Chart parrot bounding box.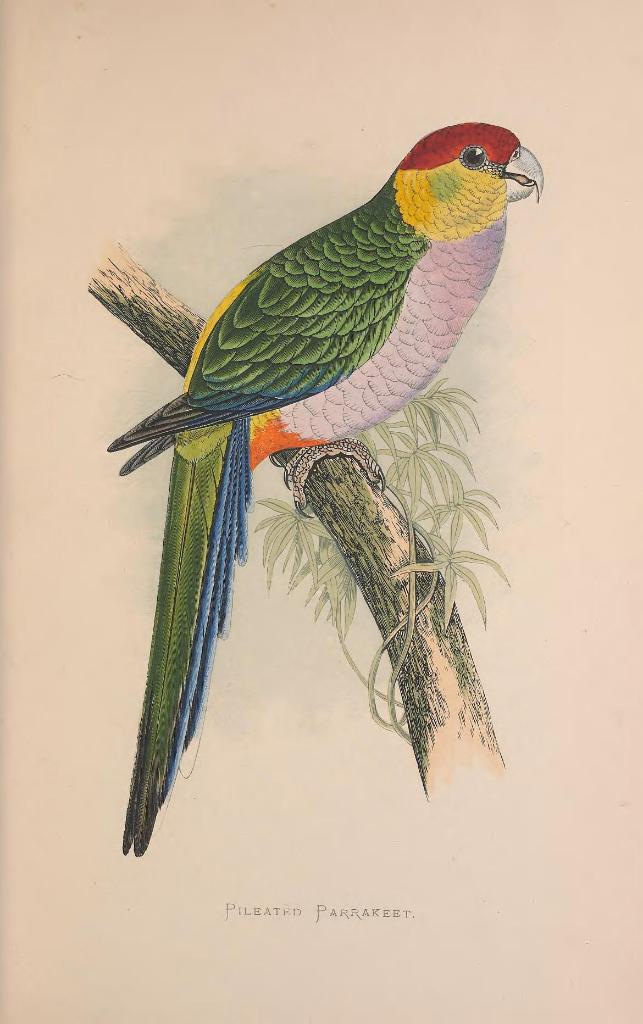
Charted: 106/120/544/860.
